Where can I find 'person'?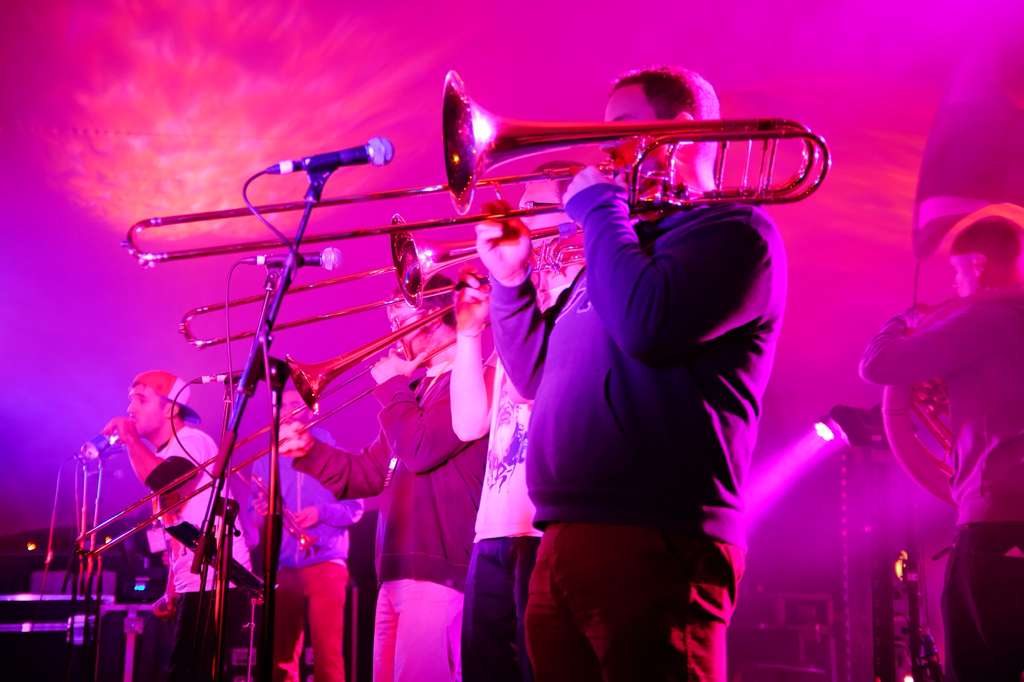
You can find it at 273:267:490:681.
